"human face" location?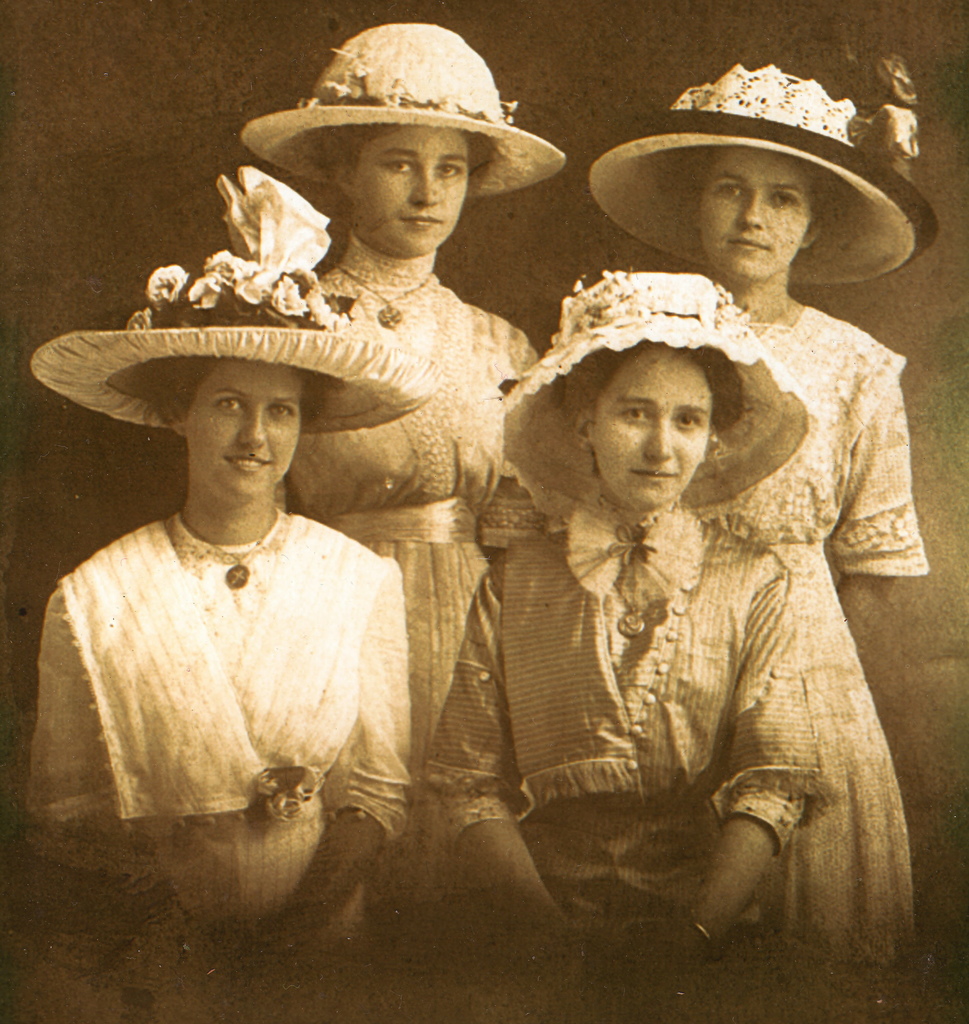
bbox(596, 355, 714, 510)
